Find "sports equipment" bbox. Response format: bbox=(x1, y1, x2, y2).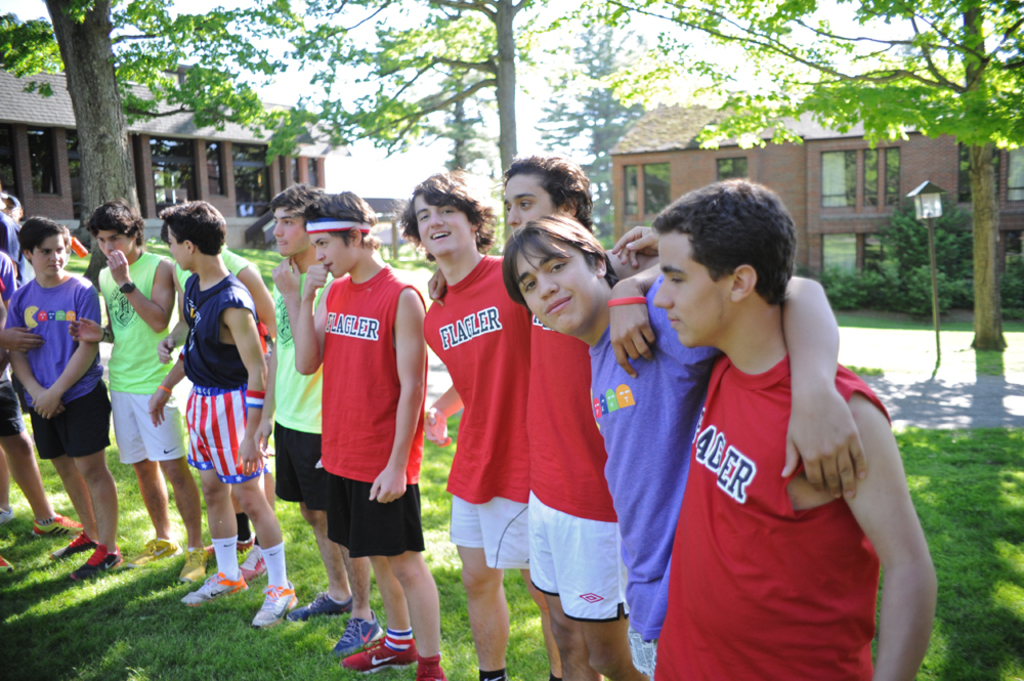
bbox=(251, 579, 299, 630).
